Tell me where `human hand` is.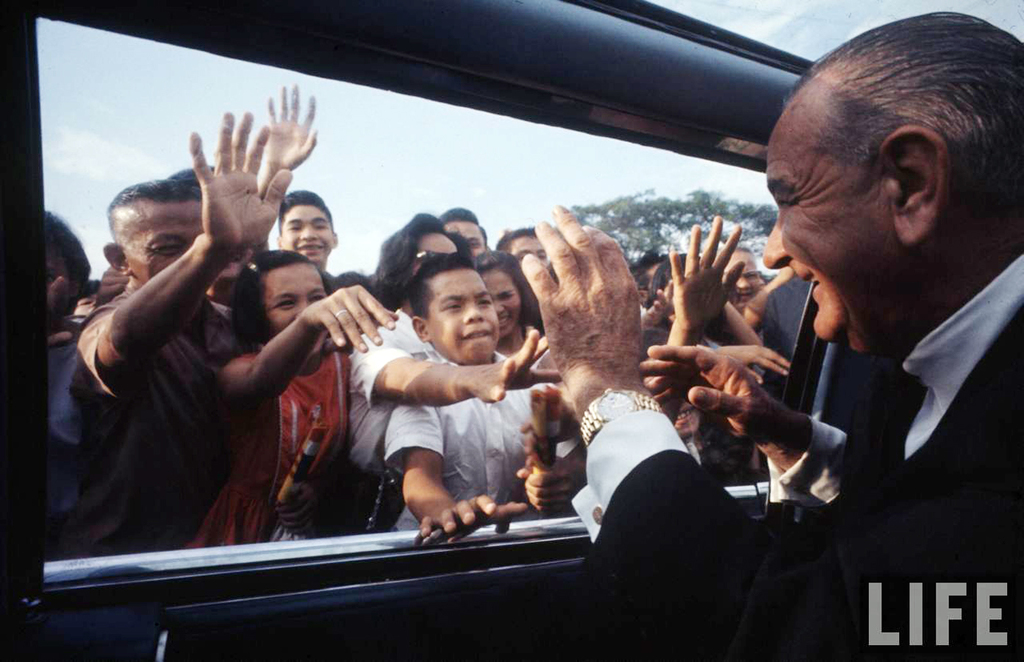
`human hand` is at pyautogui.locateOnScreen(647, 281, 676, 327).
